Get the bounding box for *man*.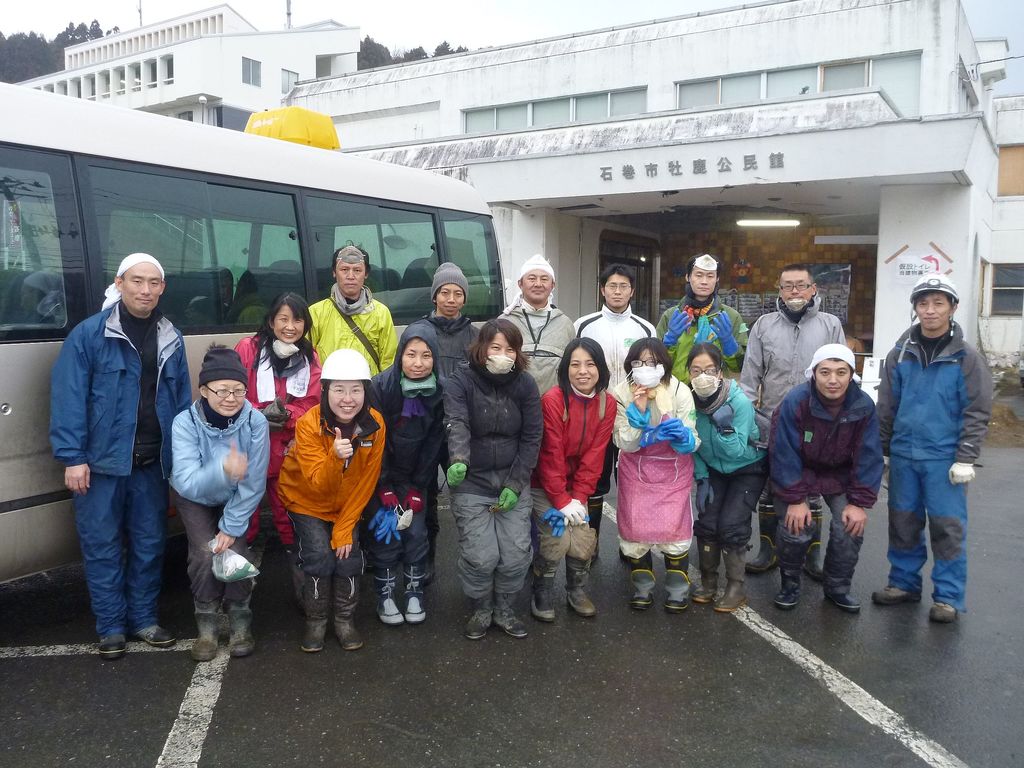
[766,346,882,617].
